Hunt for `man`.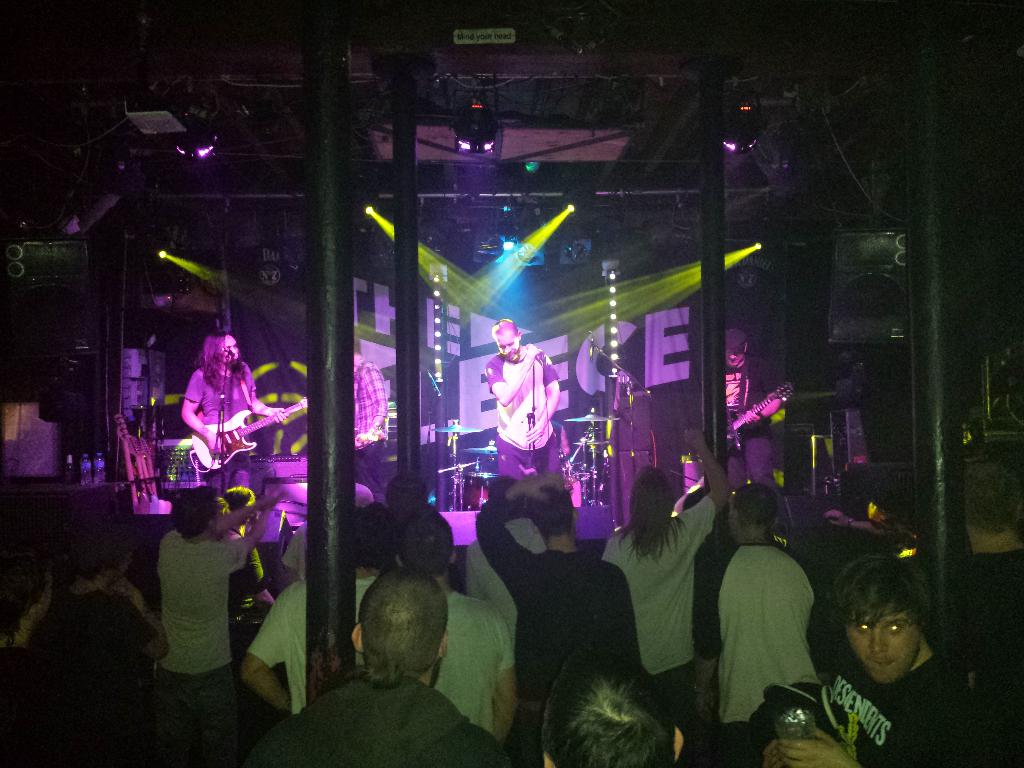
Hunted down at <region>719, 324, 788, 499</region>.
